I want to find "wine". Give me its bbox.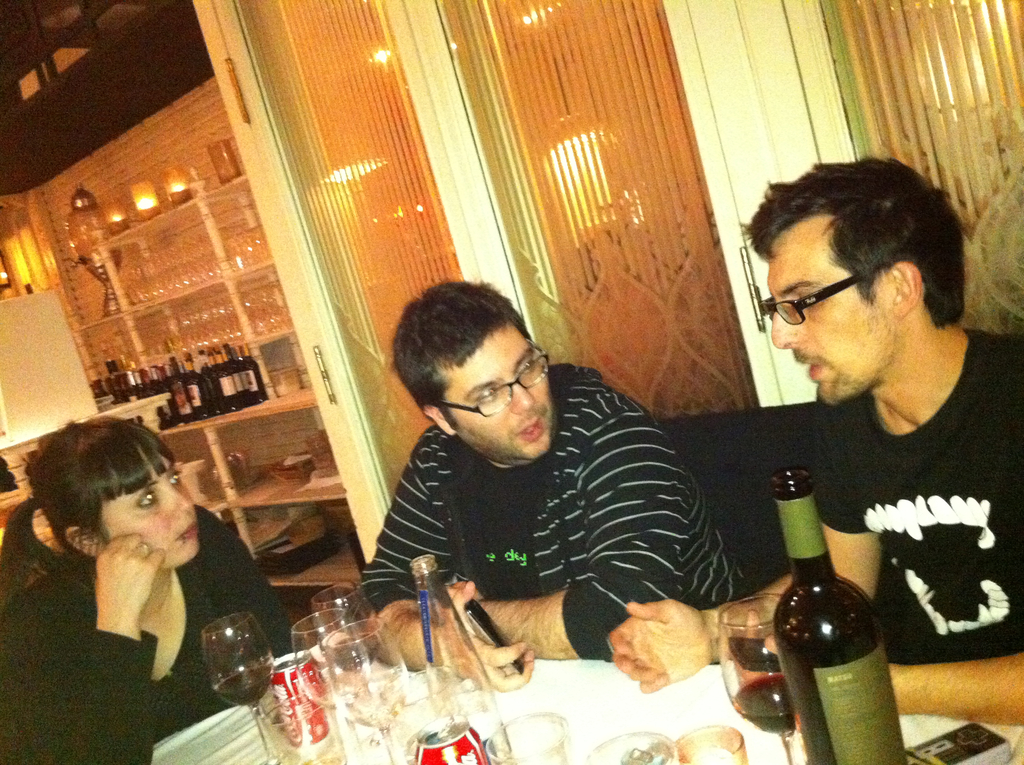
730 672 796 735.
